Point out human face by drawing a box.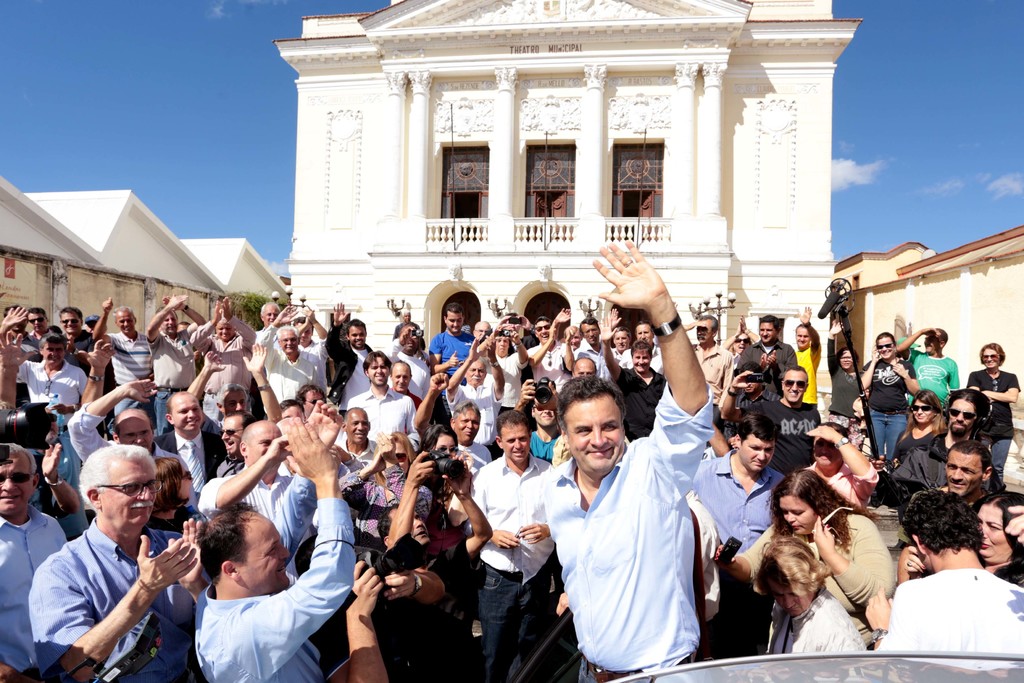
224/393/248/413.
